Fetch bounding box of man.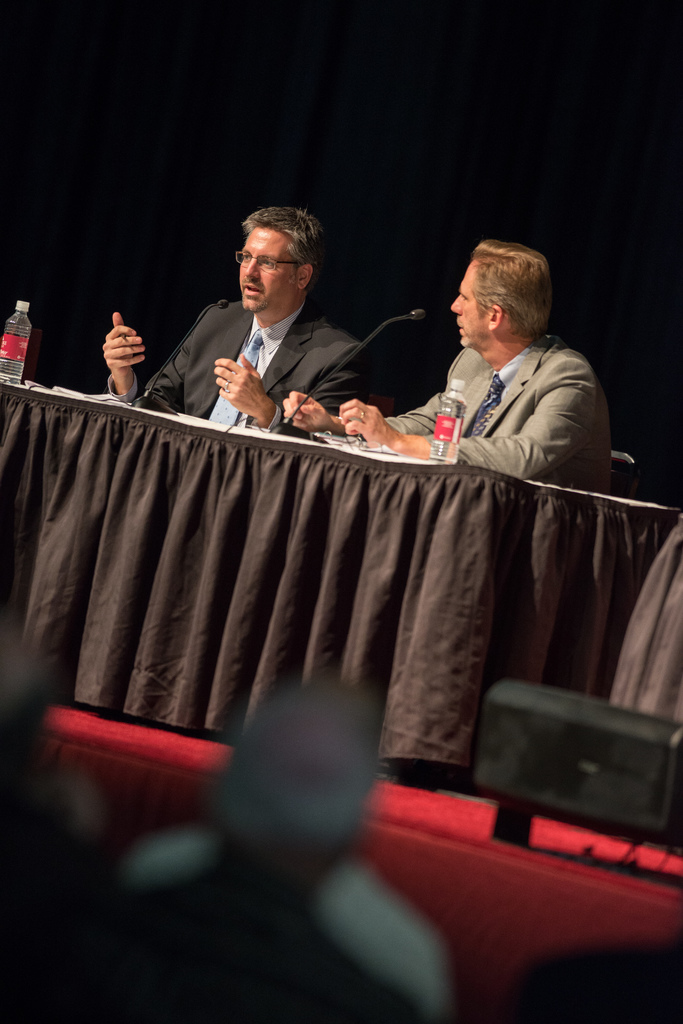
Bbox: {"x1": 276, "y1": 237, "x2": 628, "y2": 490}.
